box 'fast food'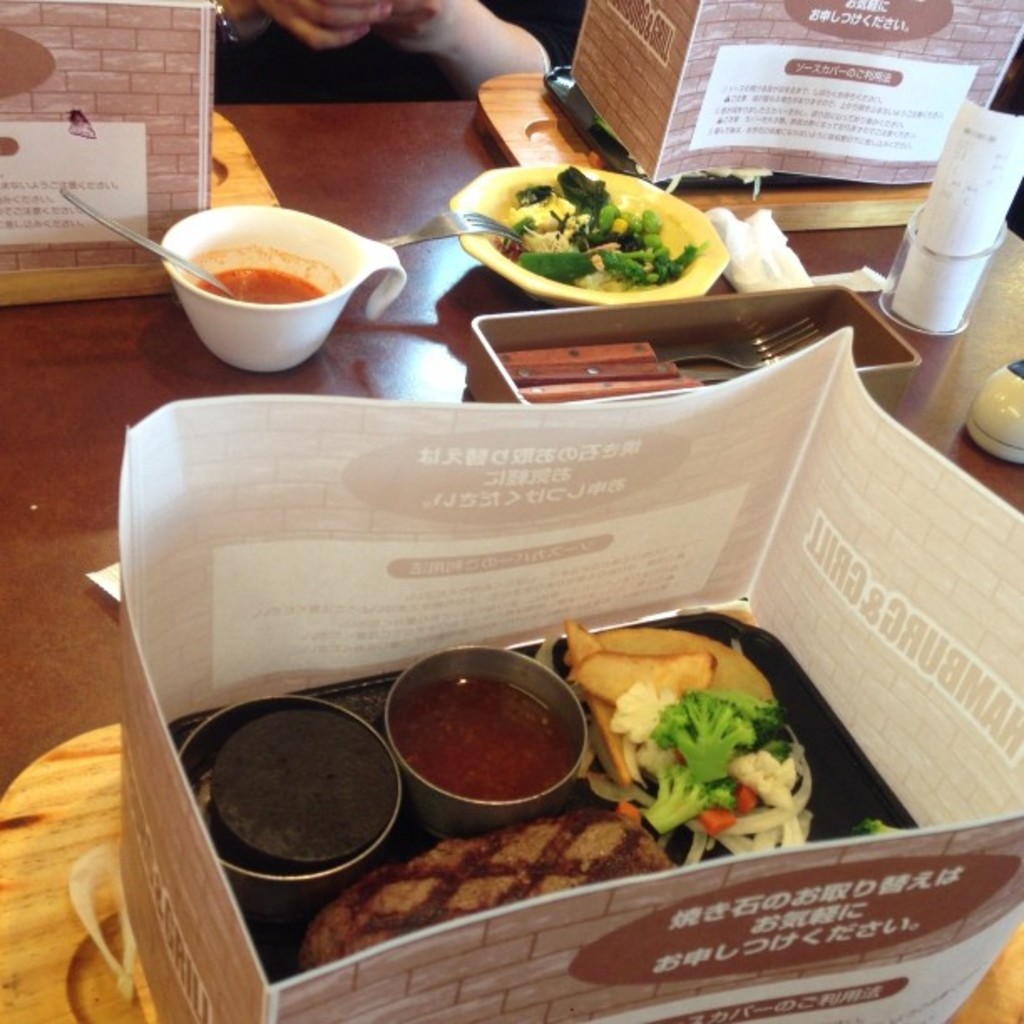
bbox=(500, 167, 698, 293)
